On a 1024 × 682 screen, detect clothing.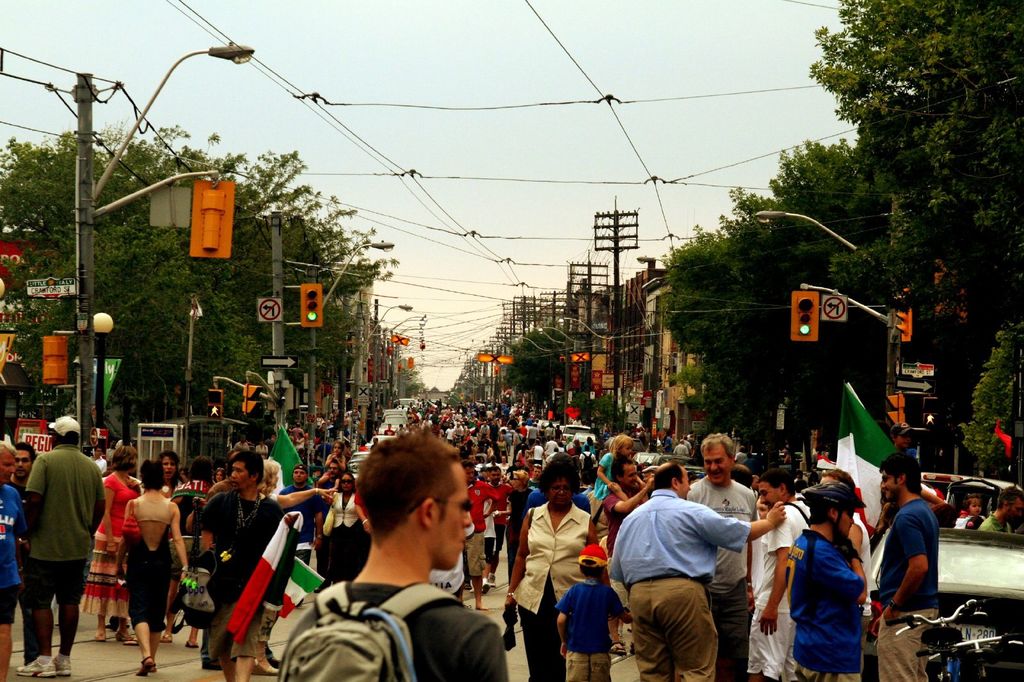
pyautogui.locateOnScreen(70, 473, 143, 621).
